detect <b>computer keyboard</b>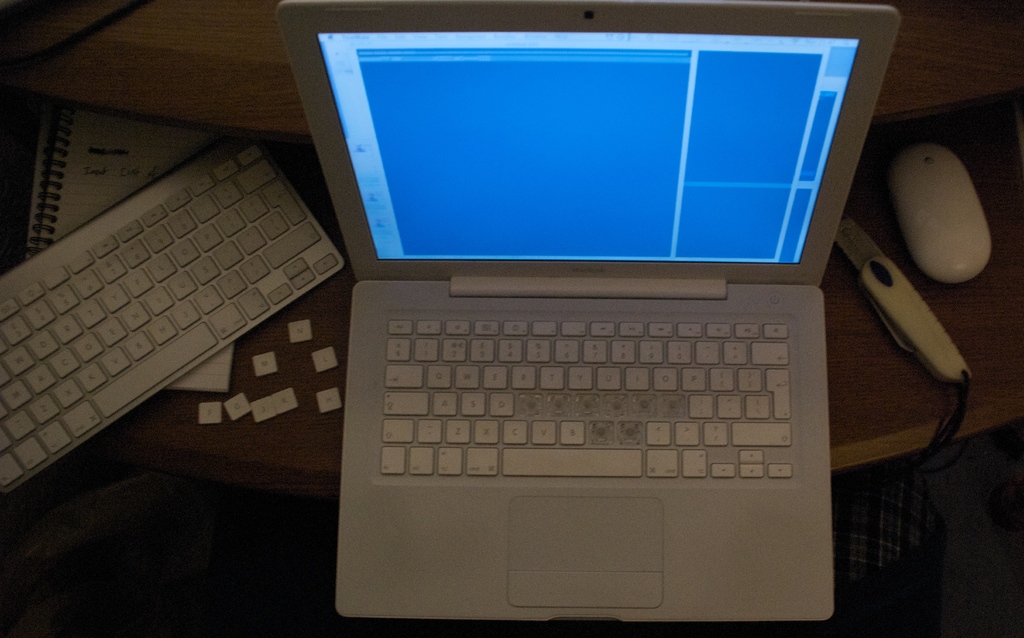
(379,320,792,481)
